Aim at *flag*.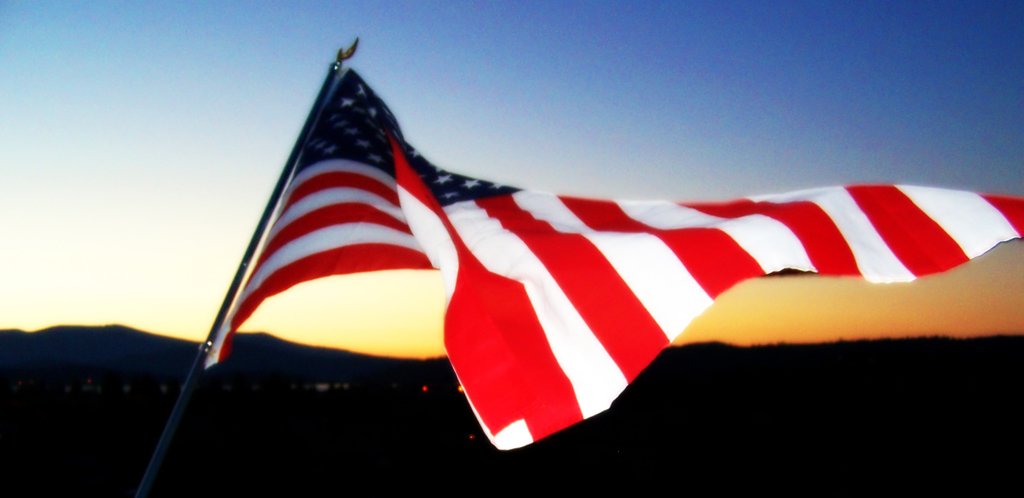
Aimed at 197/61/1023/452.
